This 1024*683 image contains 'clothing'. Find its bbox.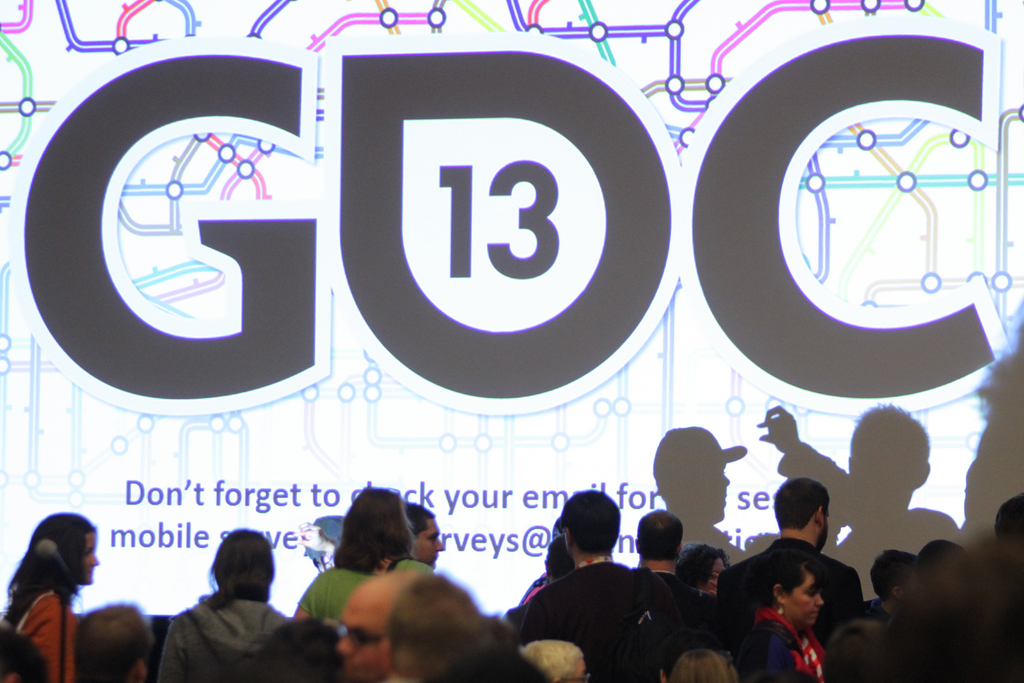
x1=5, y1=588, x2=77, y2=682.
